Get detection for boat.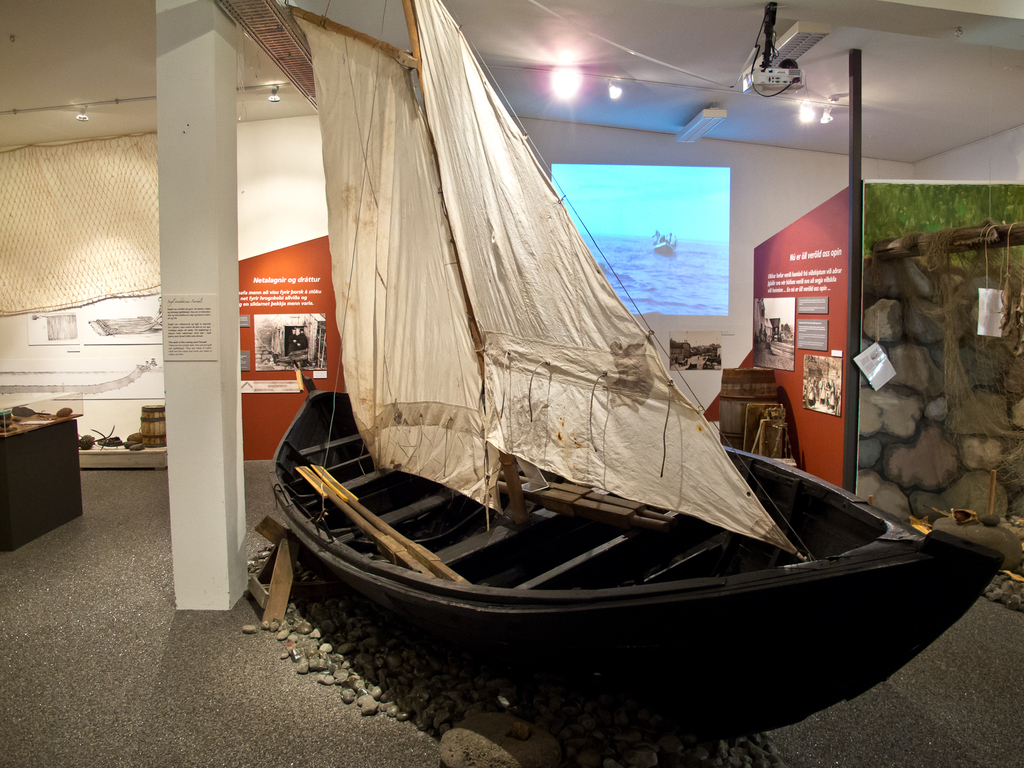
Detection: 196, 22, 954, 743.
